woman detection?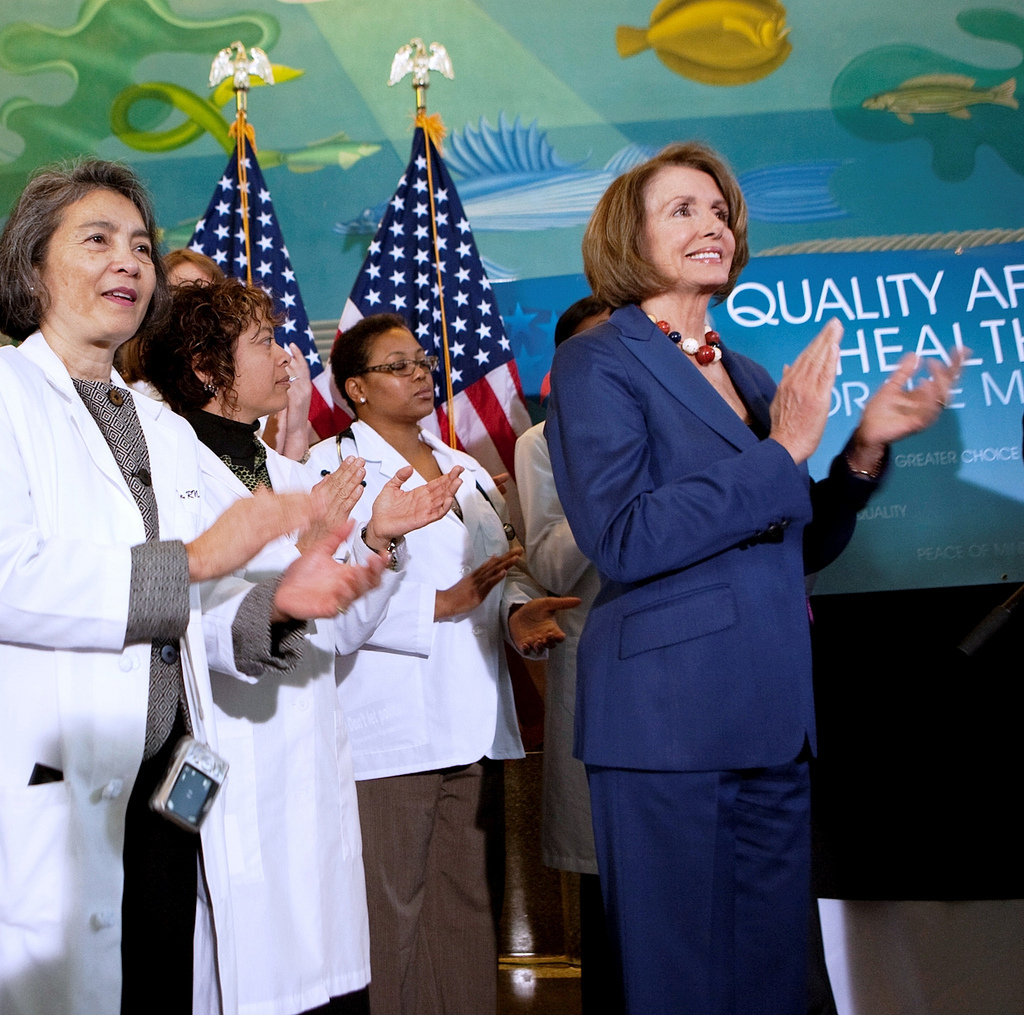
select_region(128, 273, 464, 1014)
